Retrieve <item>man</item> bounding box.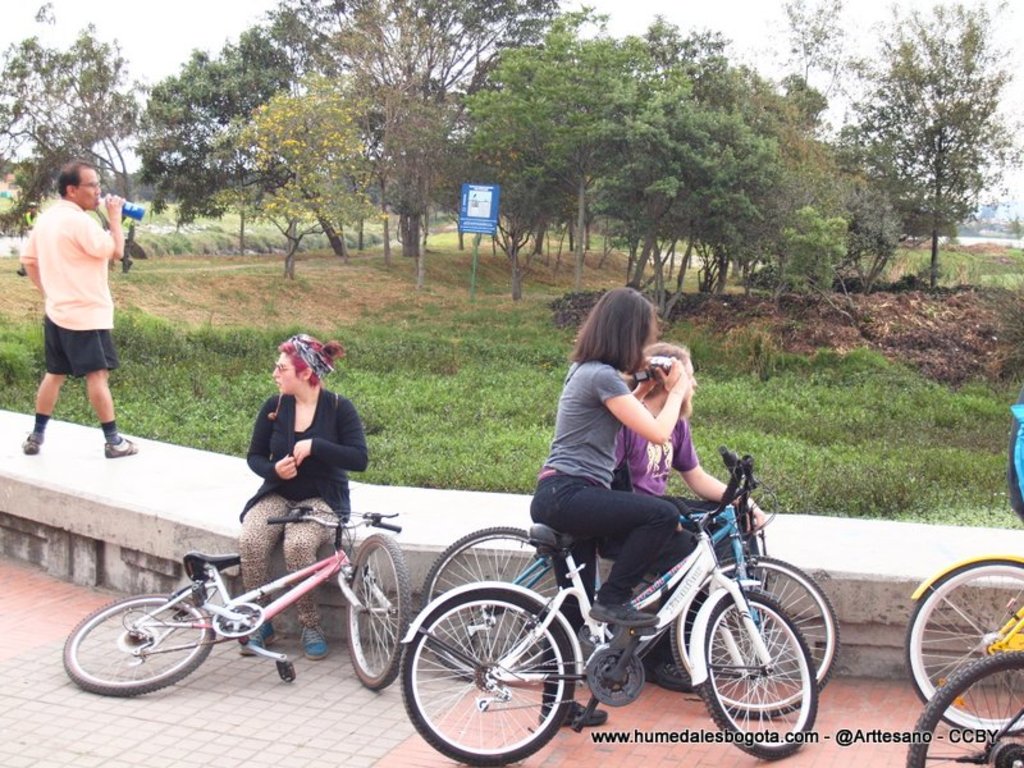
Bounding box: [15,170,151,462].
